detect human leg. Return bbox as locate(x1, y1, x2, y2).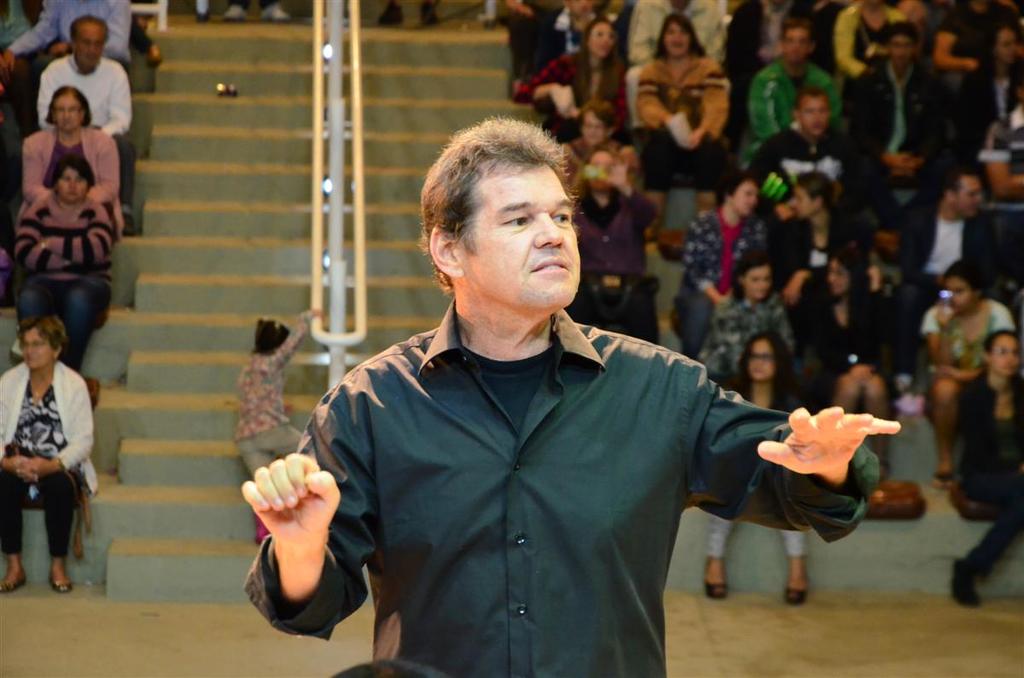
locate(234, 431, 275, 539).
